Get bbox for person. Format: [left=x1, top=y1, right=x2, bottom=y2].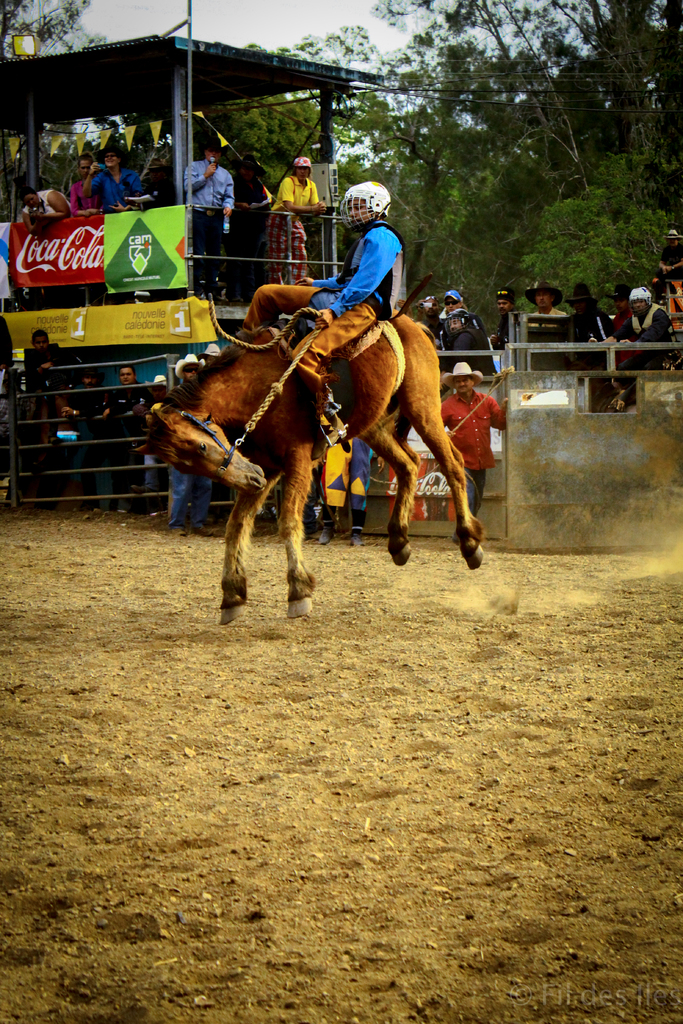
[left=201, top=341, right=220, bottom=381].
